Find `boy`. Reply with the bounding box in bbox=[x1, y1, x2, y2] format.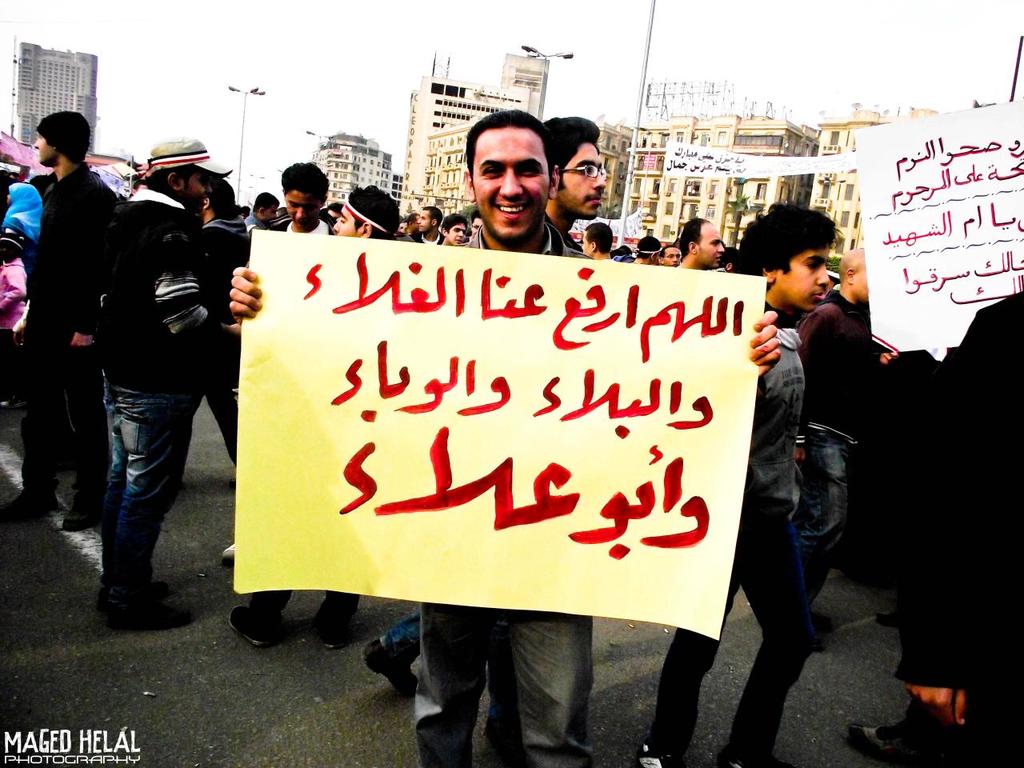
bbox=[440, 214, 466, 246].
